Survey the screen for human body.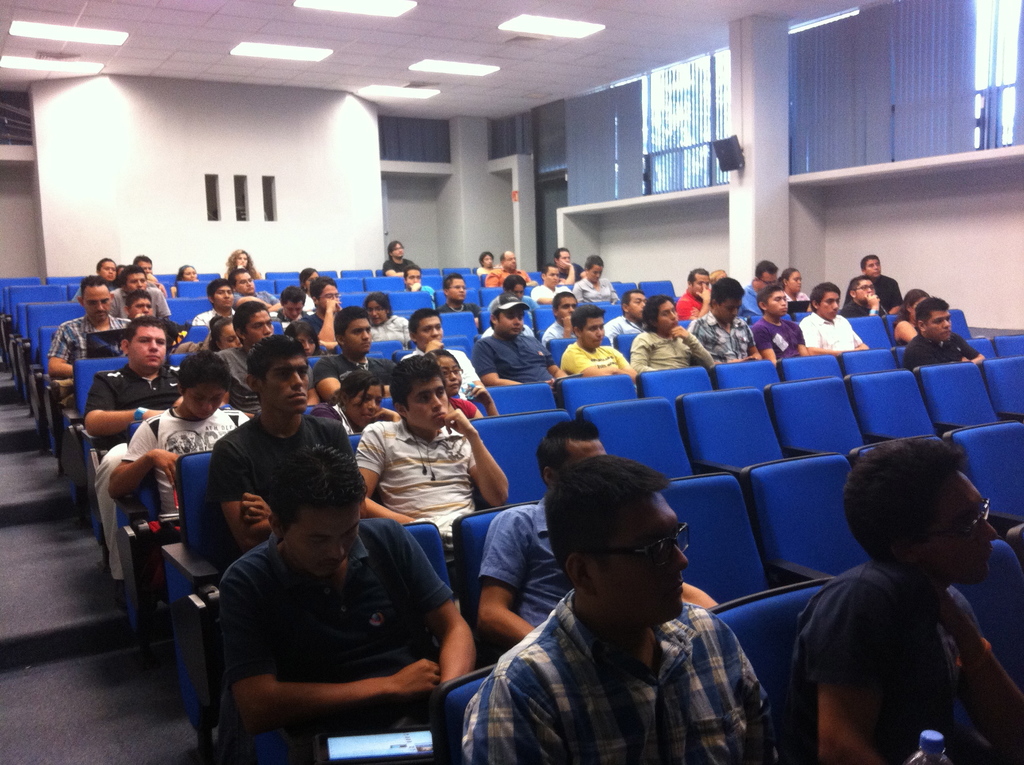
Survey found: (688,309,759,356).
